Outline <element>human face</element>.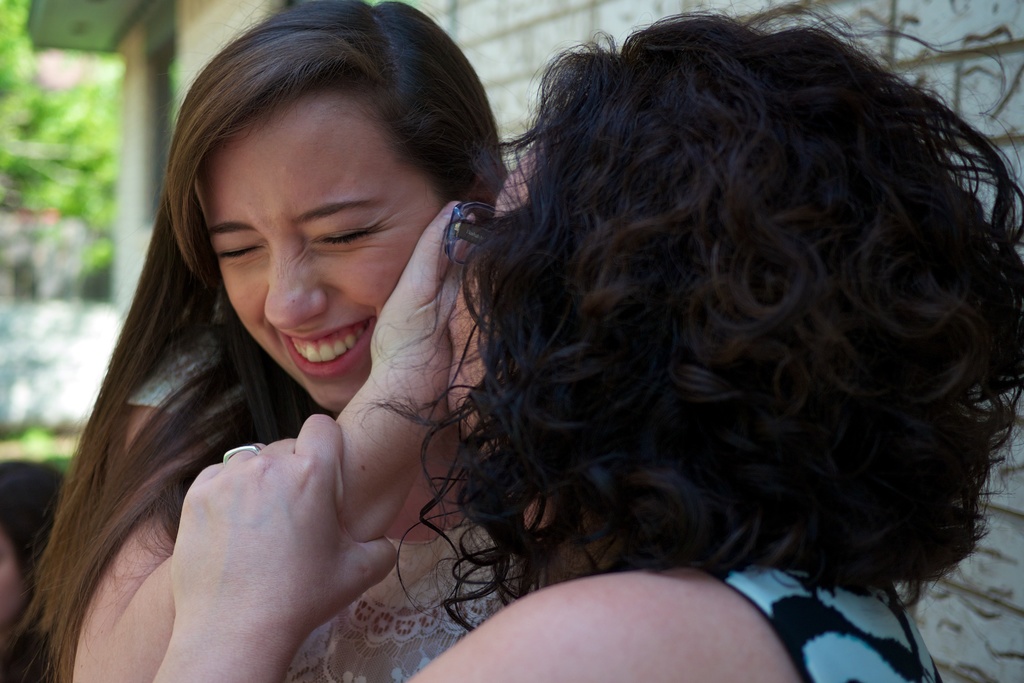
Outline: (left=200, top=88, right=462, bottom=411).
